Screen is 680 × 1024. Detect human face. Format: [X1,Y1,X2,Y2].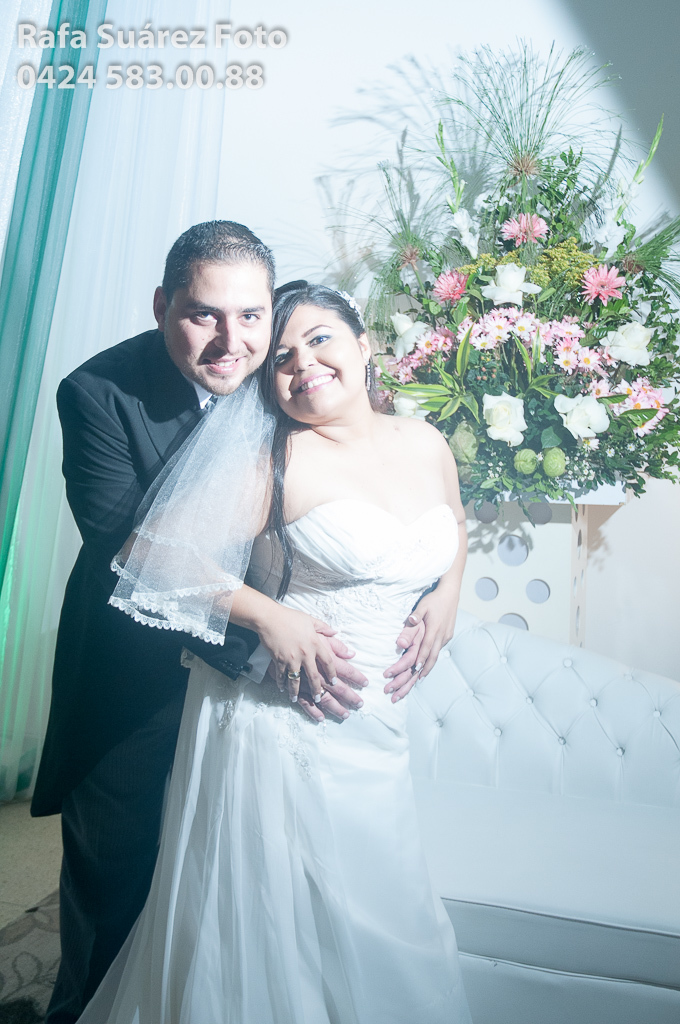
[273,297,363,423].
